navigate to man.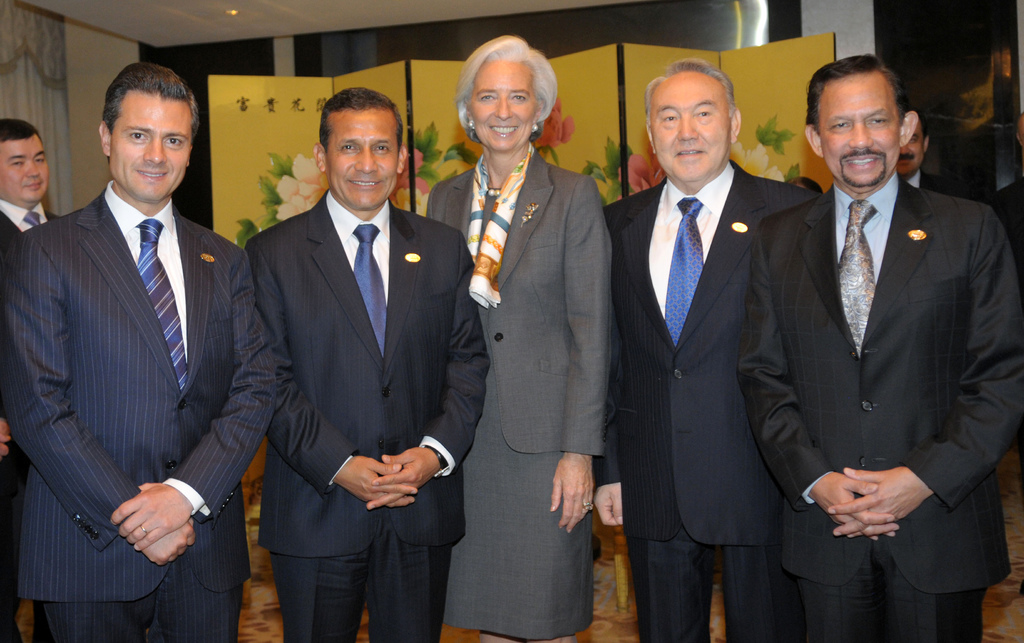
Navigation target: (983, 113, 1023, 596).
